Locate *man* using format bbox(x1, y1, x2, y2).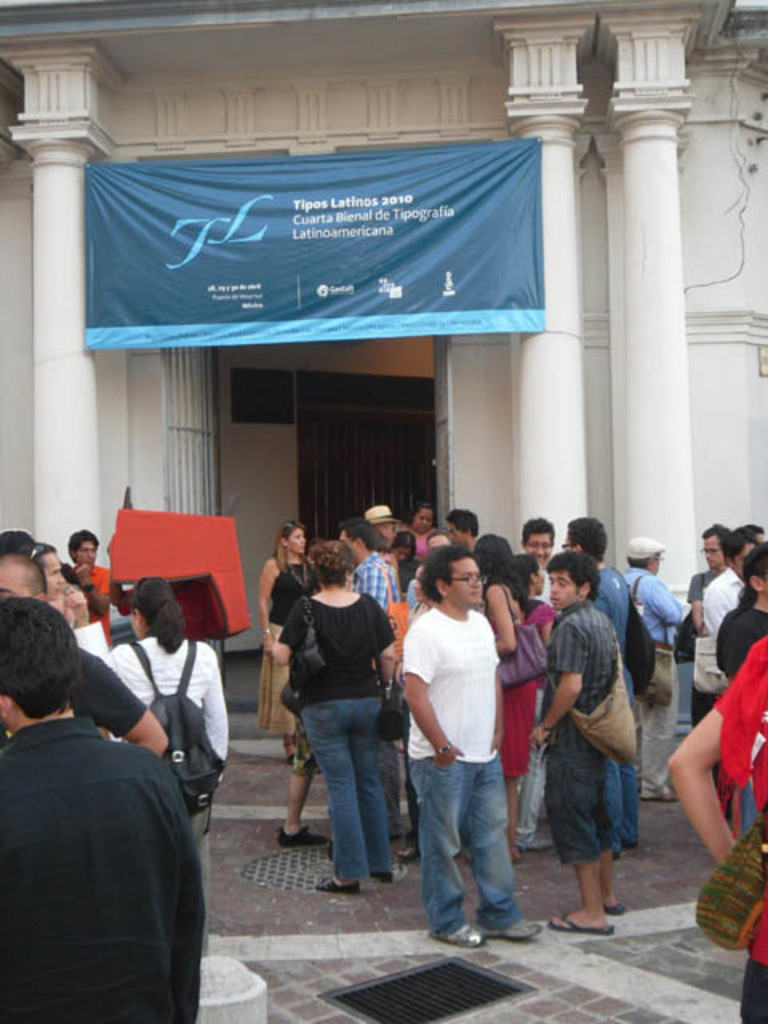
bbox(523, 544, 632, 933).
